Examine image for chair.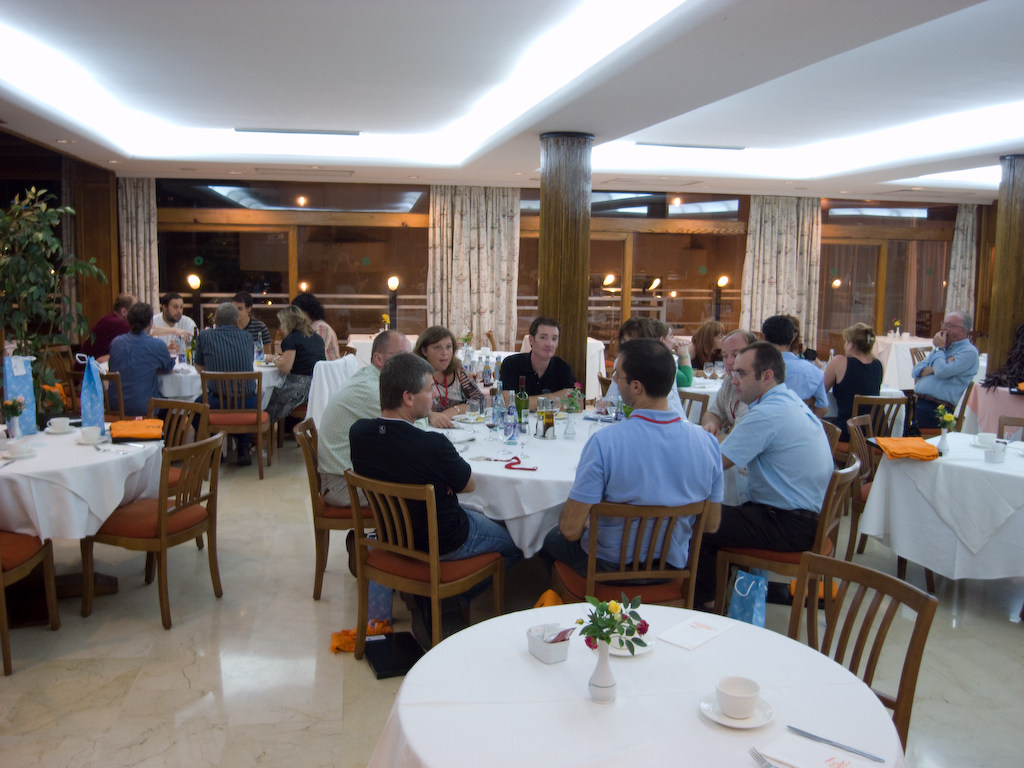
Examination result: 840 394 913 517.
